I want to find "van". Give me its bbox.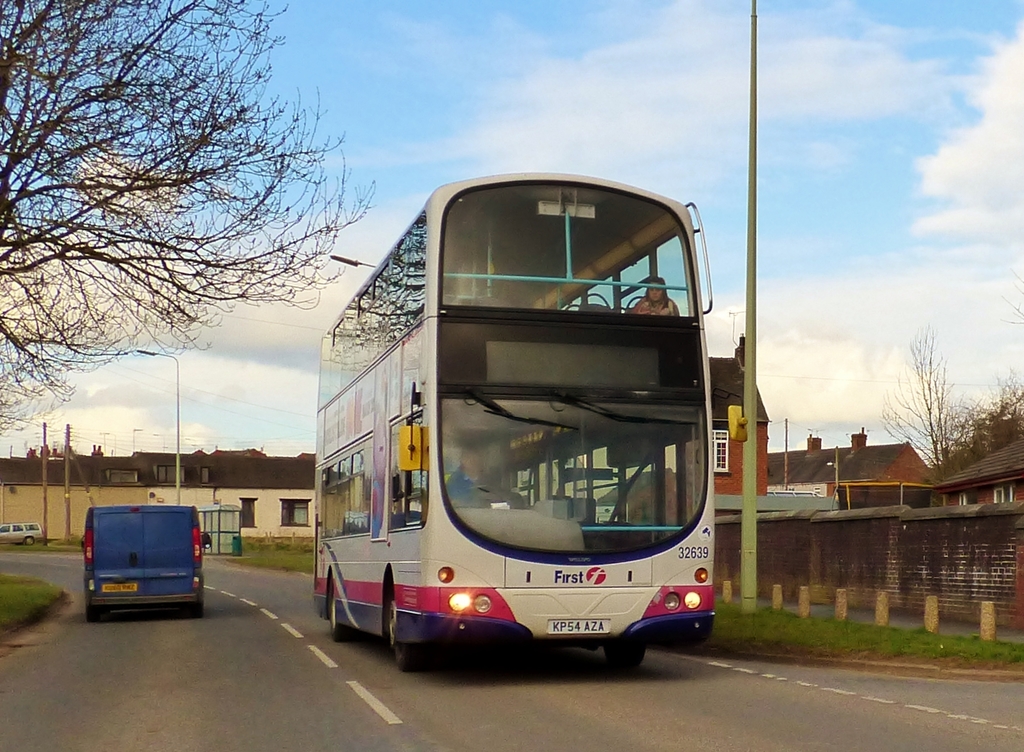
BBox(77, 503, 214, 621).
